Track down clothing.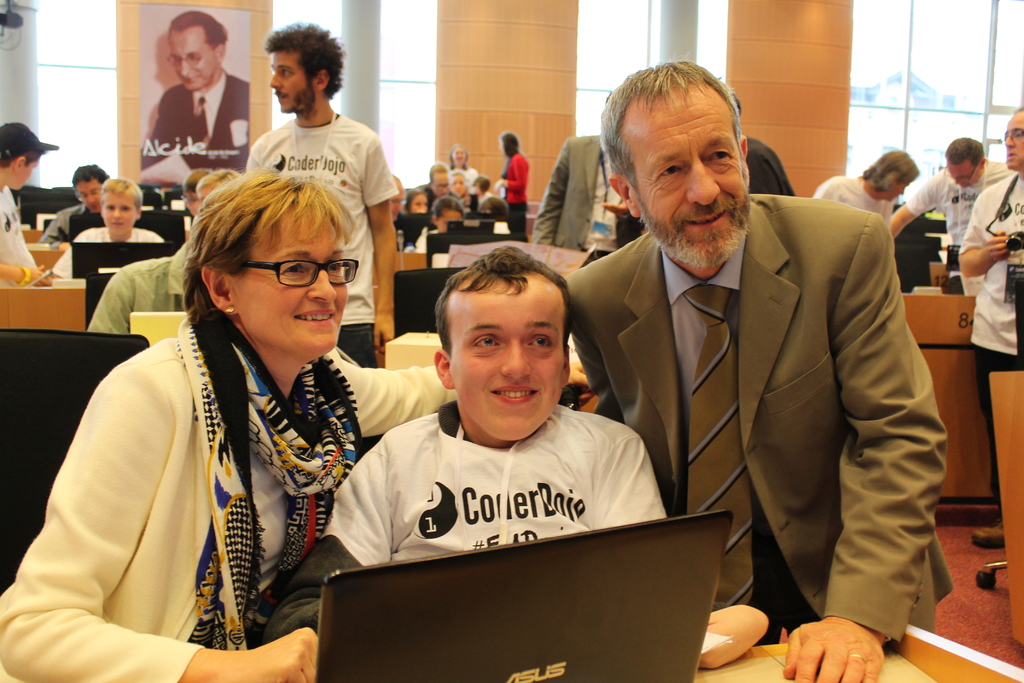
Tracked to [left=134, top=67, right=250, bottom=185].
